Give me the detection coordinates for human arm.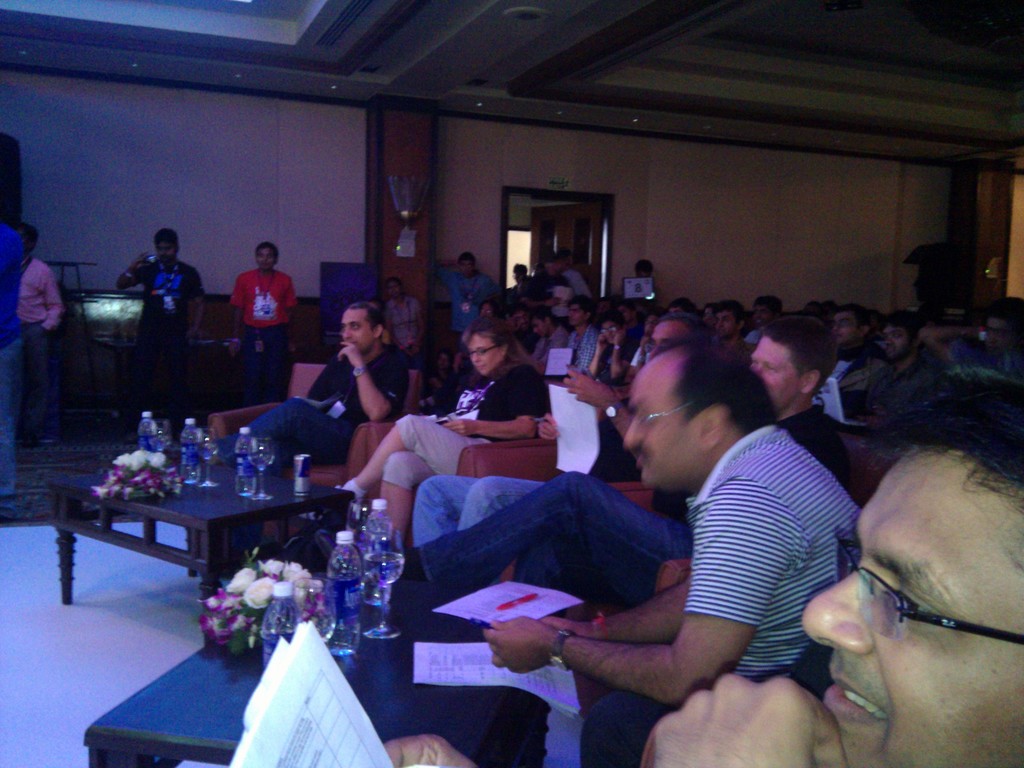
pyautogui.locateOnScreen(730, 340, 746, 349).
